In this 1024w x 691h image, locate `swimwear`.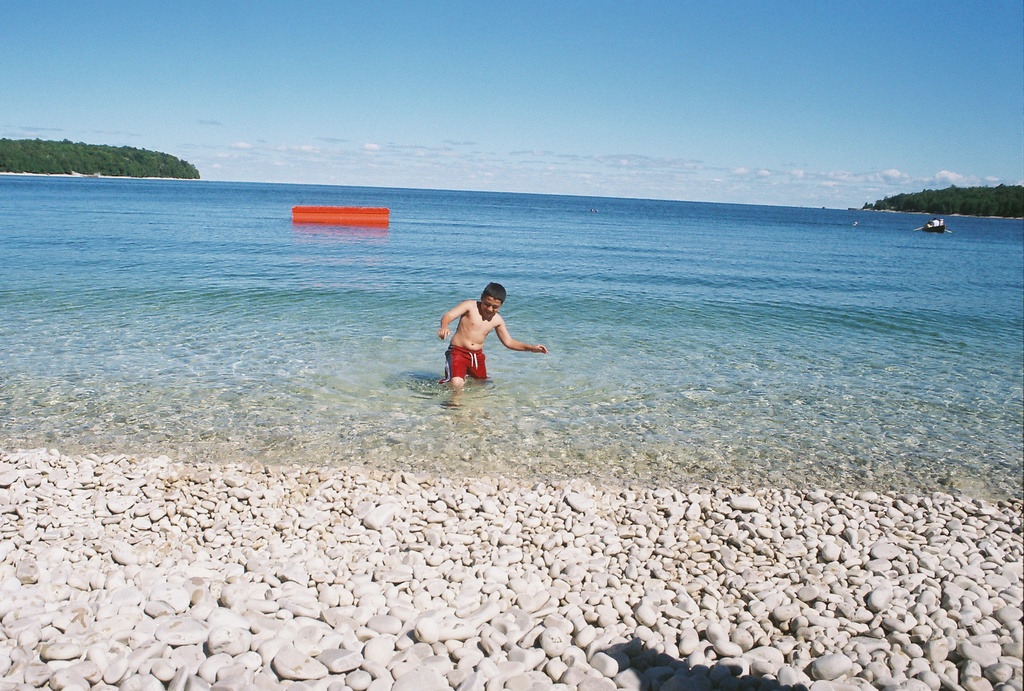
Bounding box: pyautogui.locateOnScreen(439, 343, 493, 383).
